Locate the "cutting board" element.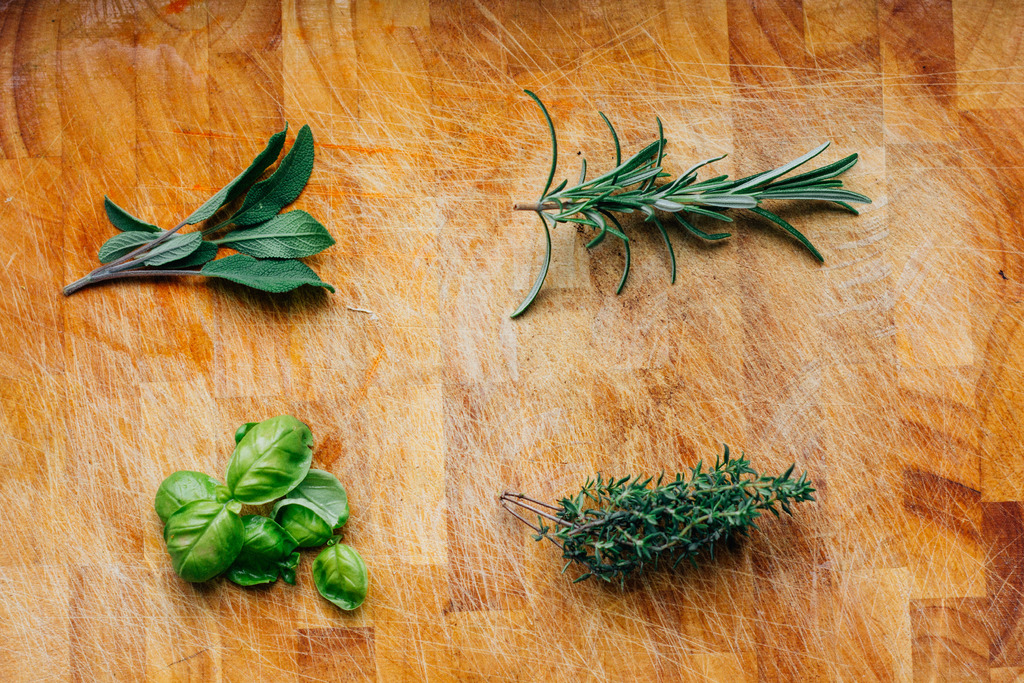
Element bbox: <box>0,0,1023,682</box>.
